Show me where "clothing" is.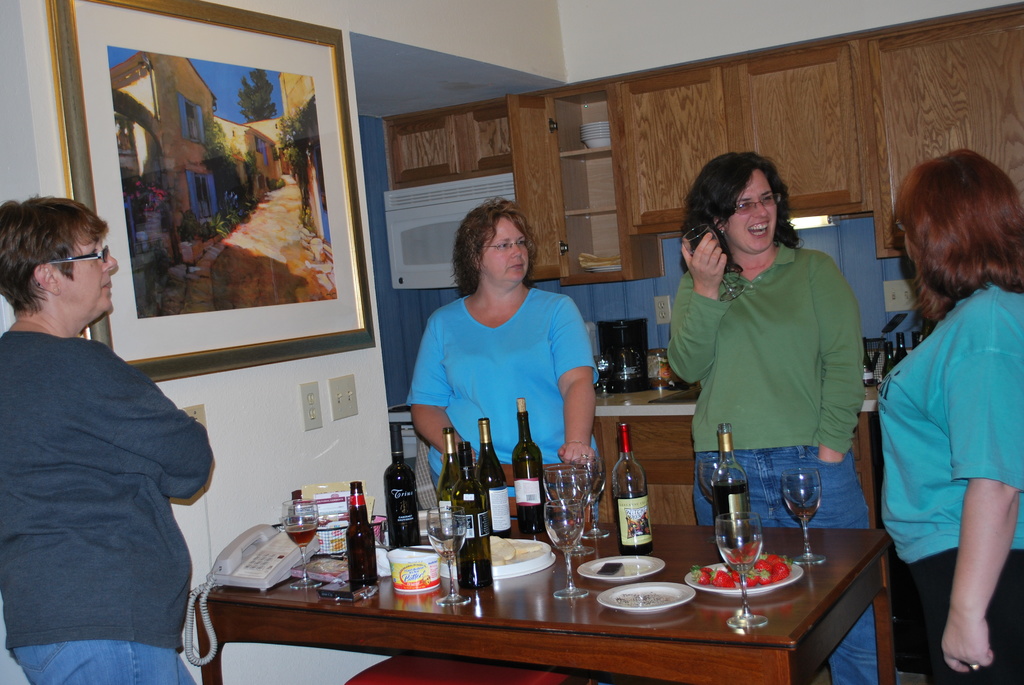
"clothing" is at BBox(409, 299, 604, 523).
